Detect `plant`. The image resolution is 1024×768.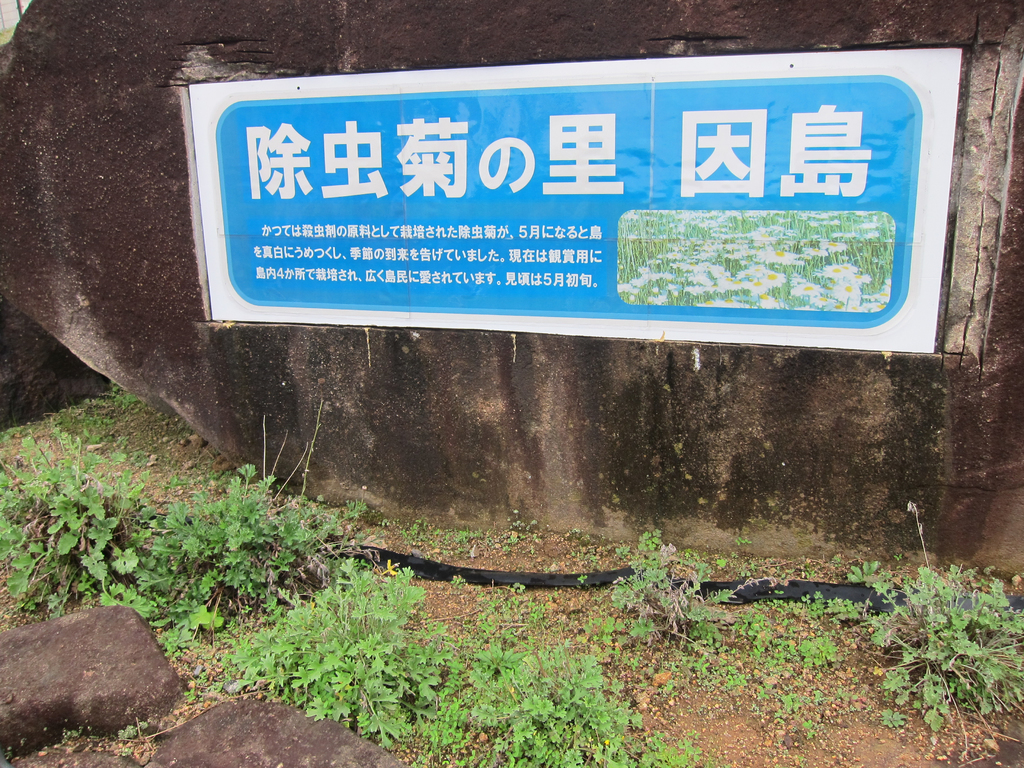
region(499, 536, 518, 552).
